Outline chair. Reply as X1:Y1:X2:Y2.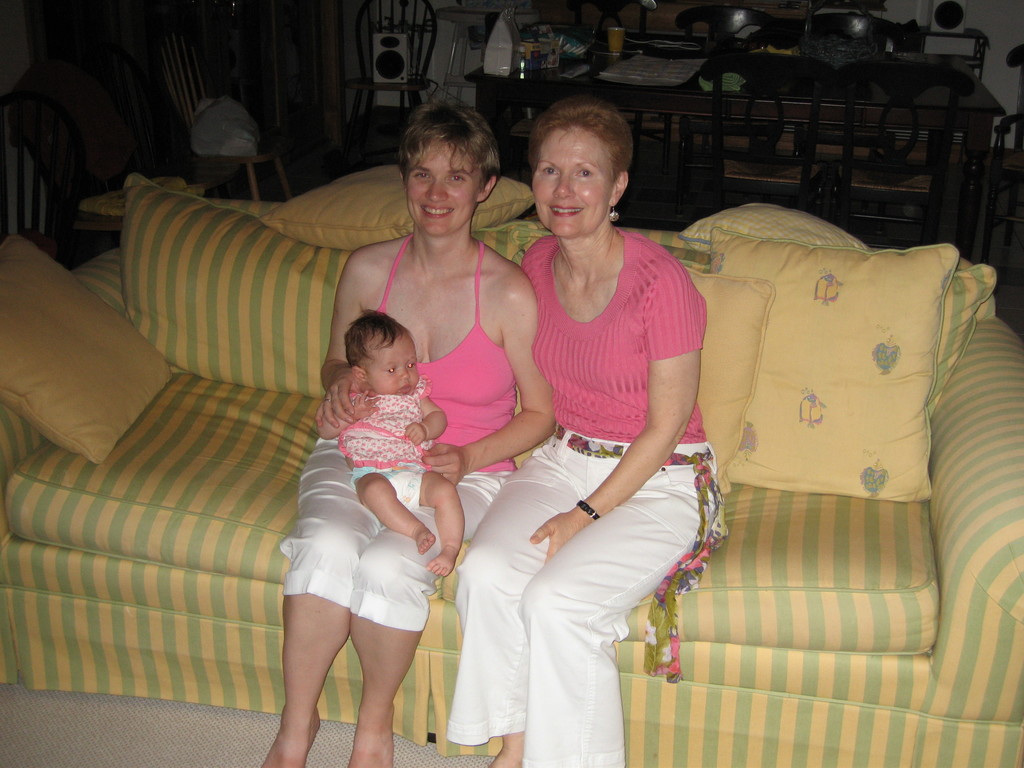
970:43:1023:306.
